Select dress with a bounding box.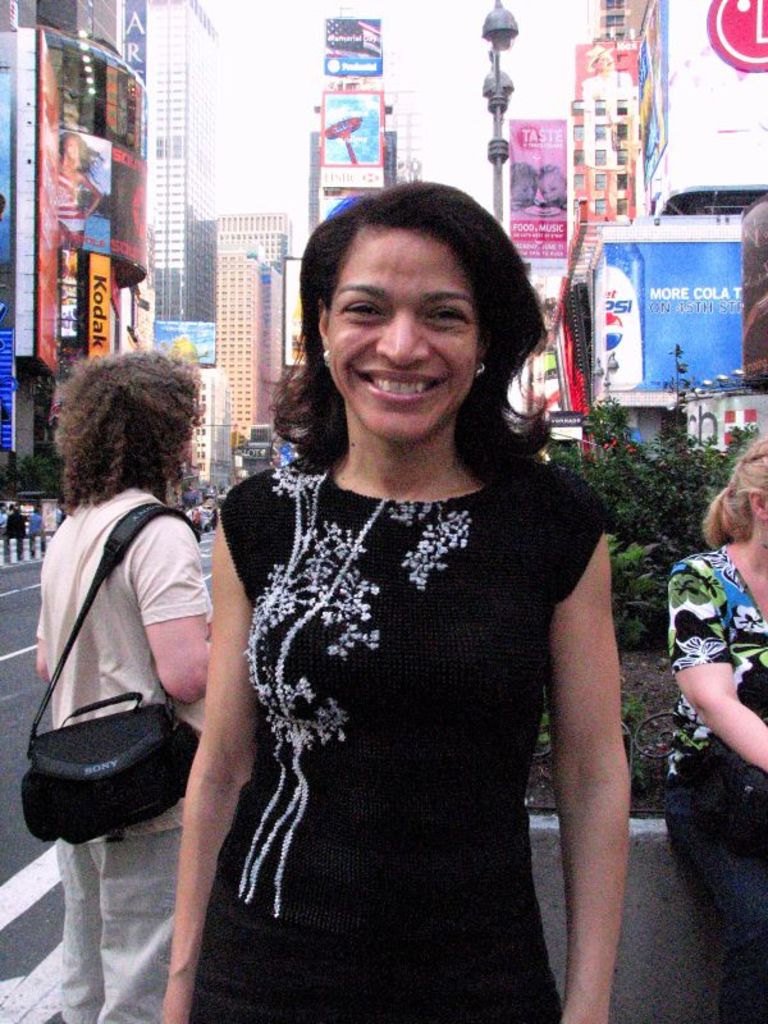
188, 458, 618, 1020.
